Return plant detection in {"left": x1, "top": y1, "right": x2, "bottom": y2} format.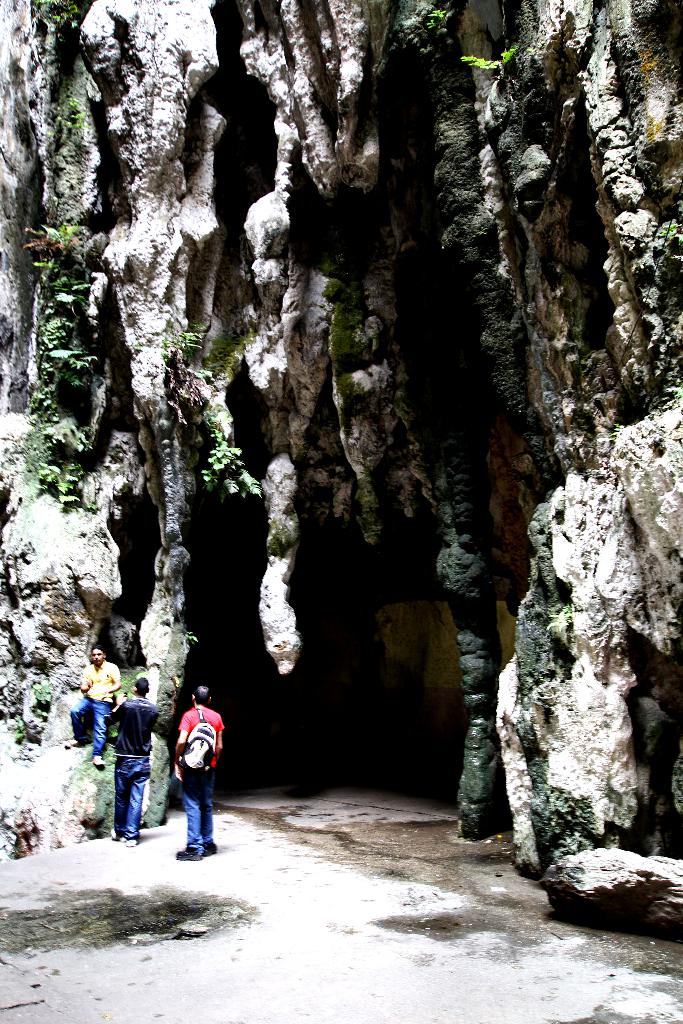
{"left": 525, "top": 786, "right": 593, "bottom": 870}.
